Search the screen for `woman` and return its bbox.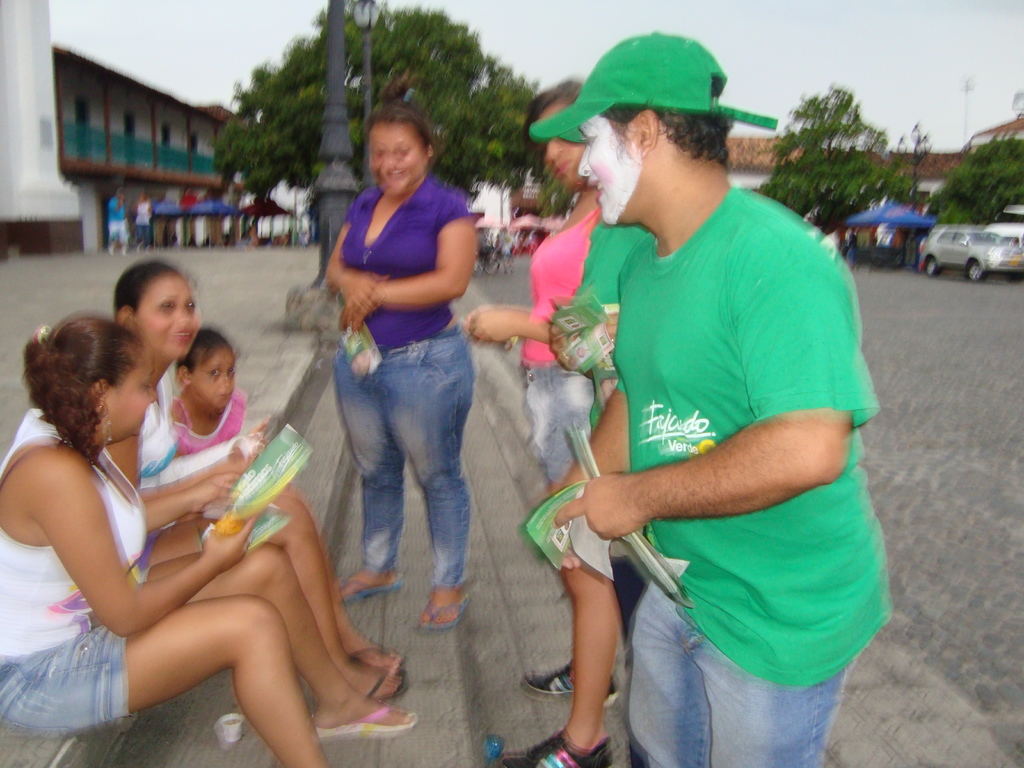
Found: box=[2, 308, 424, 767].
